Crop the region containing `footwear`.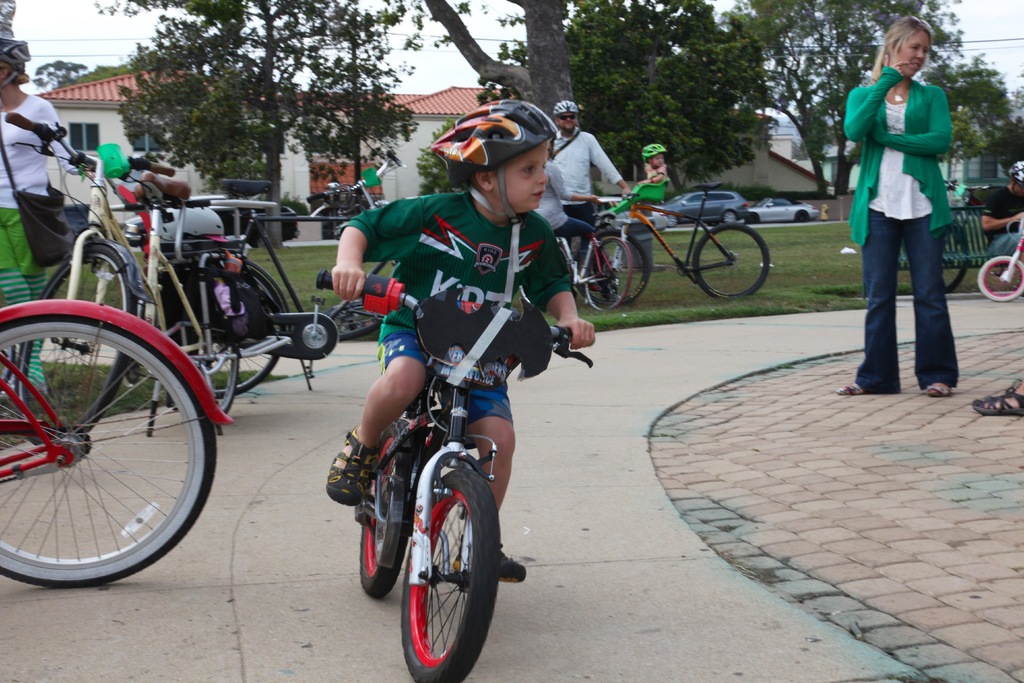
Crop region: 836:384:867:392.
